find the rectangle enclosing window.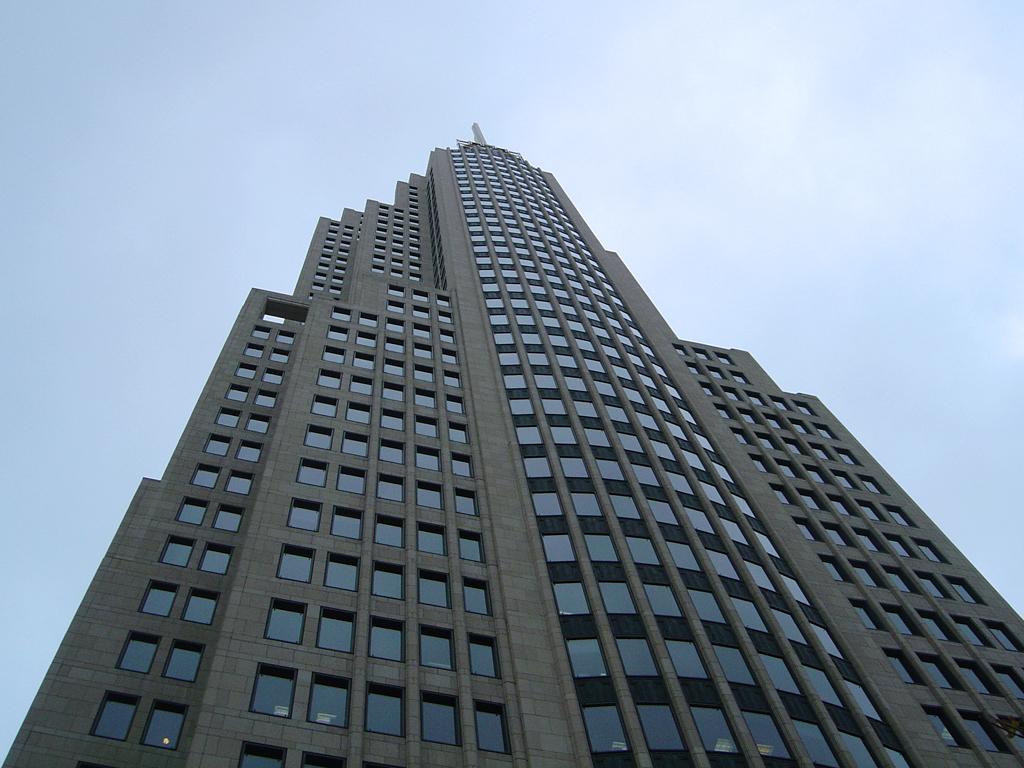
detection(813, 619, 848, 671).
